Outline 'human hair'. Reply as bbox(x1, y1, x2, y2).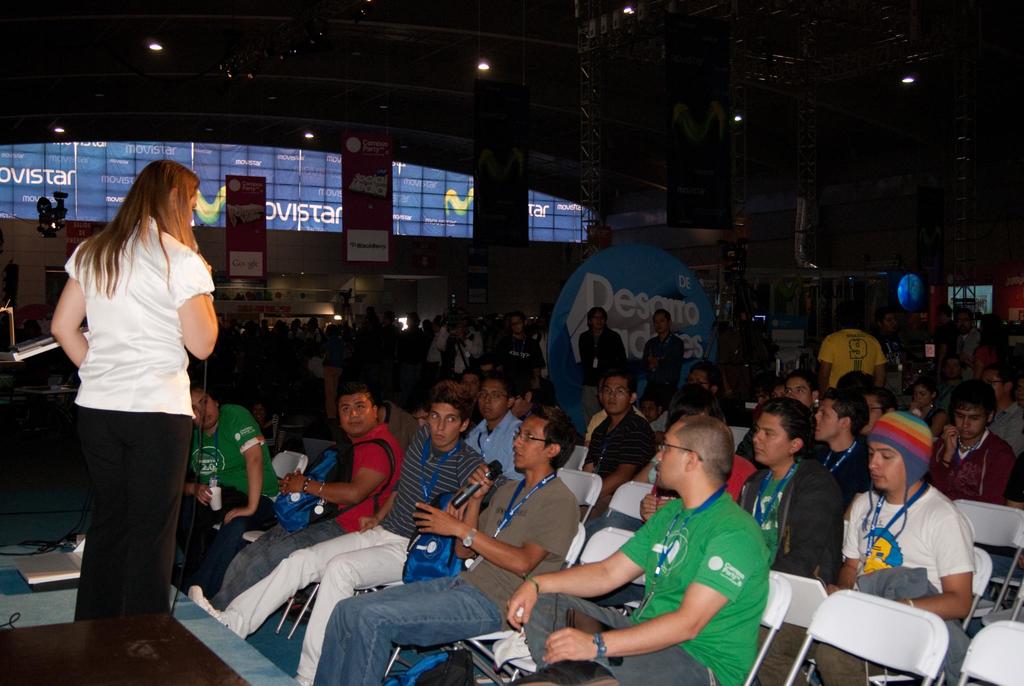
bbox(337, 370, 379, 406).
